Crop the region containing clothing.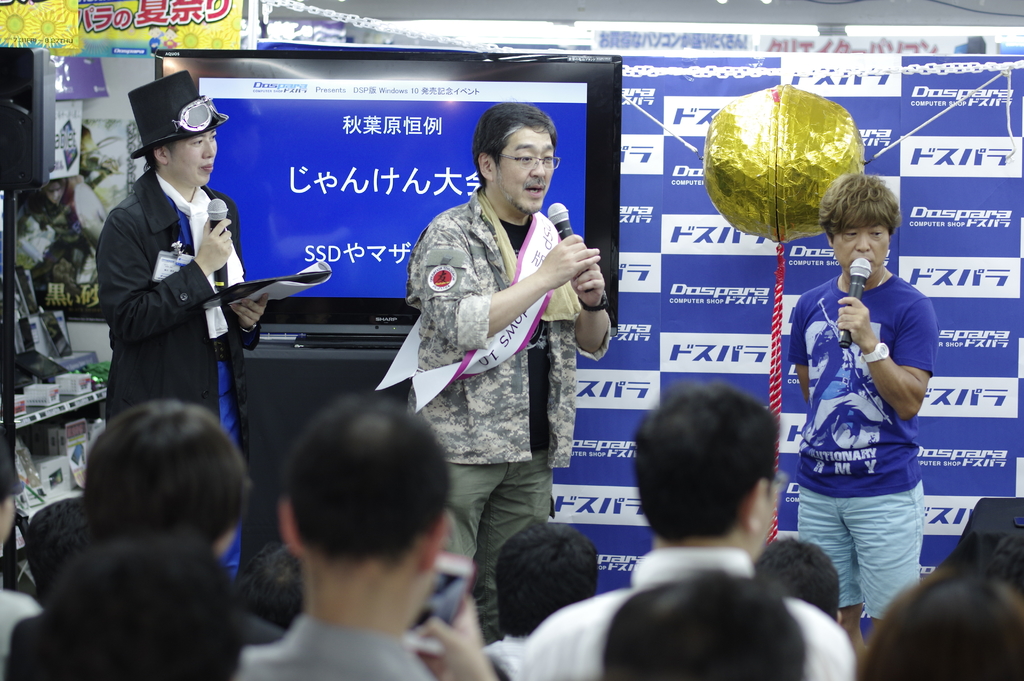
Crop region: bbox=[525, 549, 861, 680].
